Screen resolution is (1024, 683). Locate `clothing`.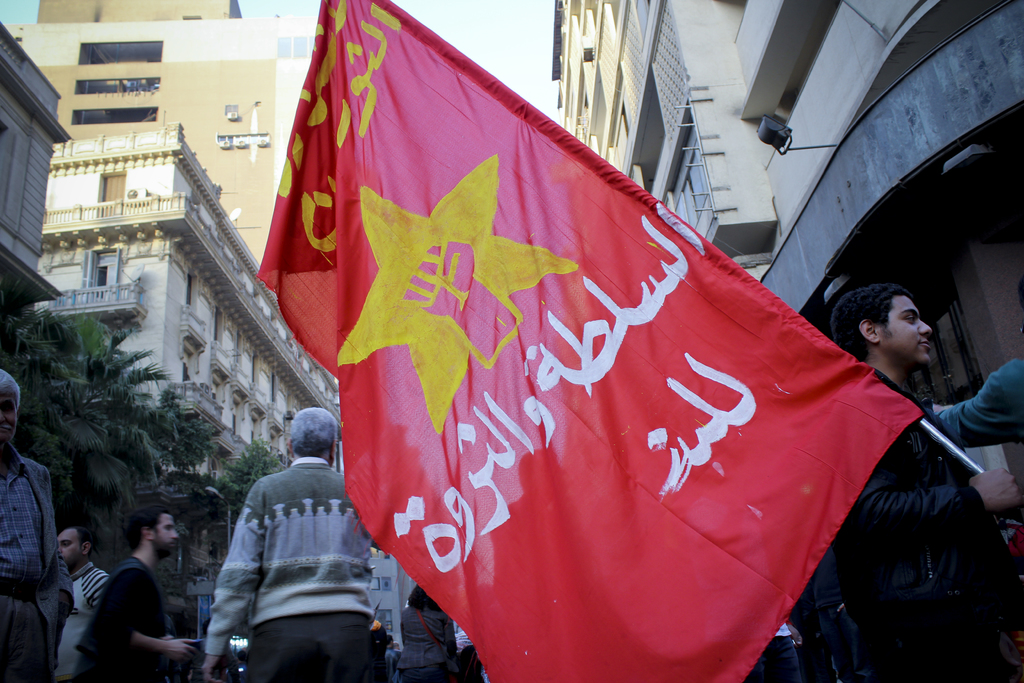
bbox(0, 450, 76, 682).
